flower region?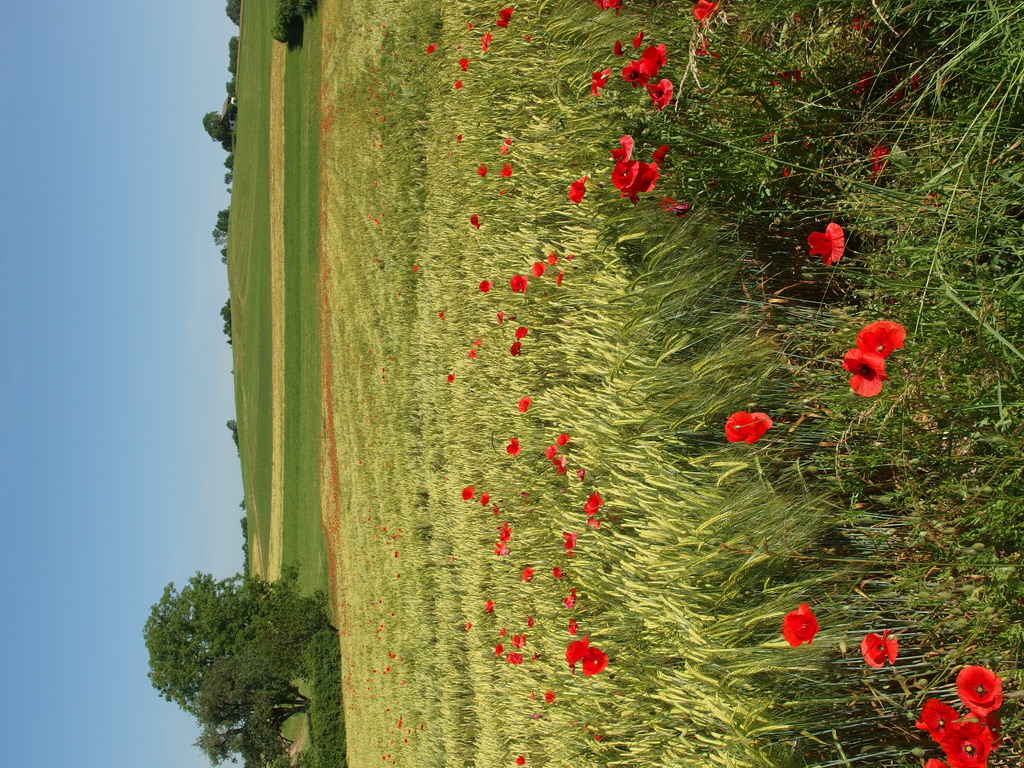
857,636,897,669
